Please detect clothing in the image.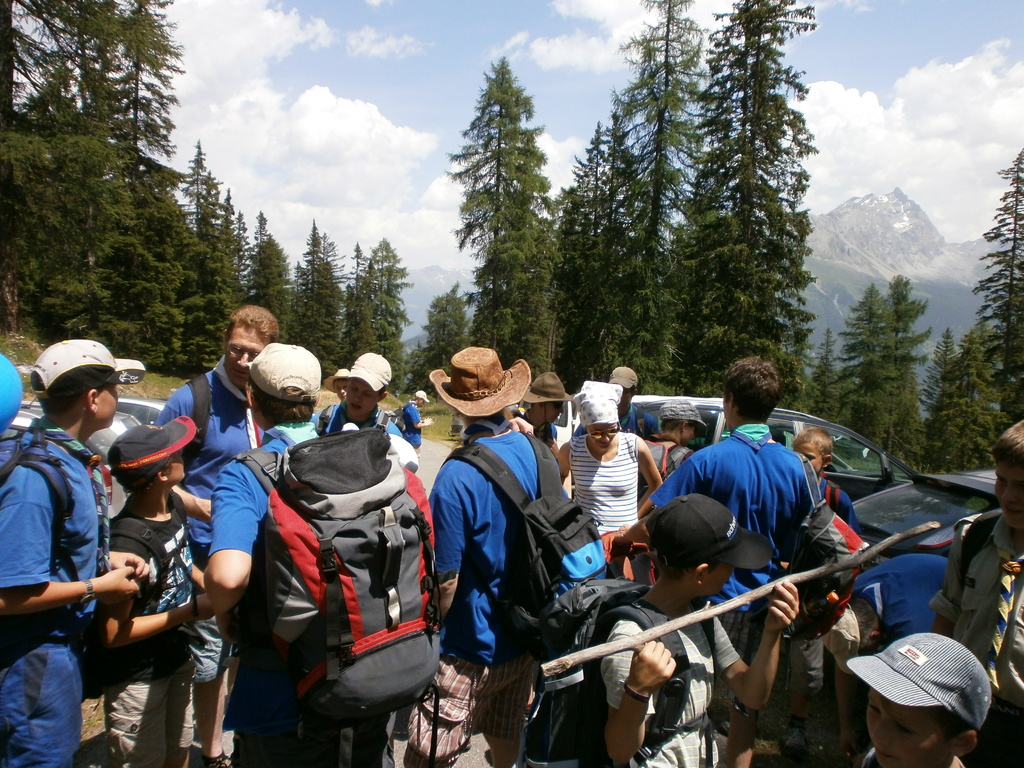
Rect(589, 585, 765, 767).
